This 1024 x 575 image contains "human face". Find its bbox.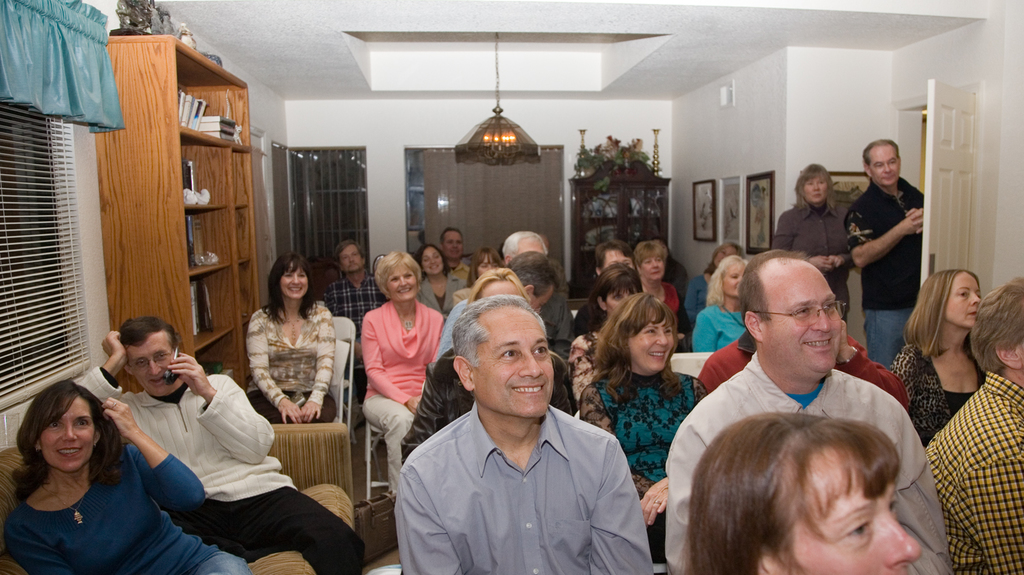
(443,231,463,259).
